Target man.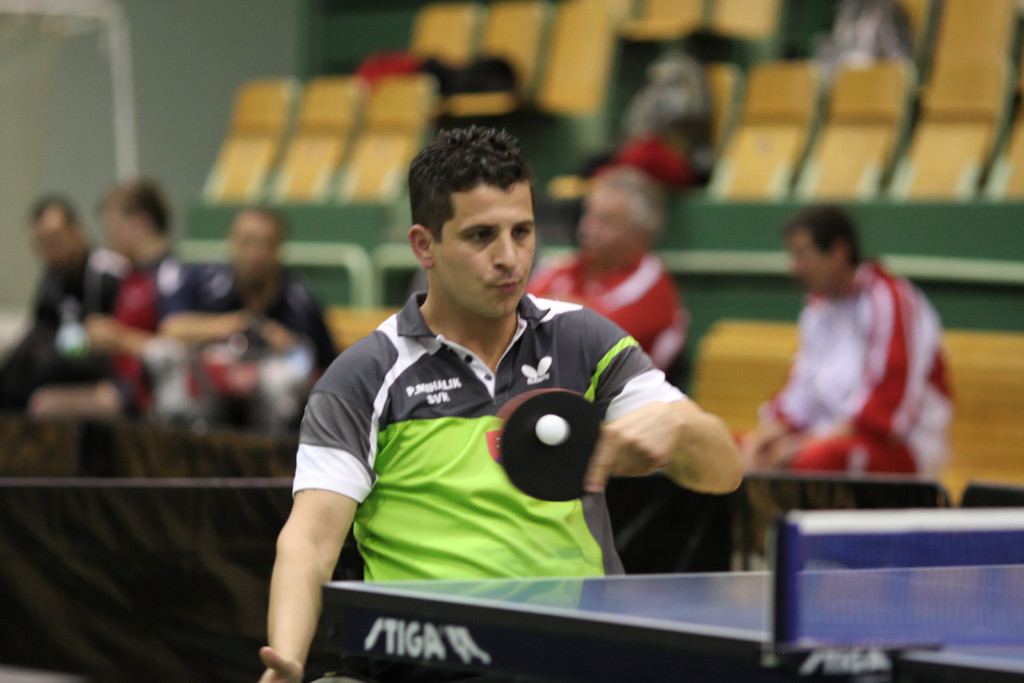
Target region: [6,200,115,411].
